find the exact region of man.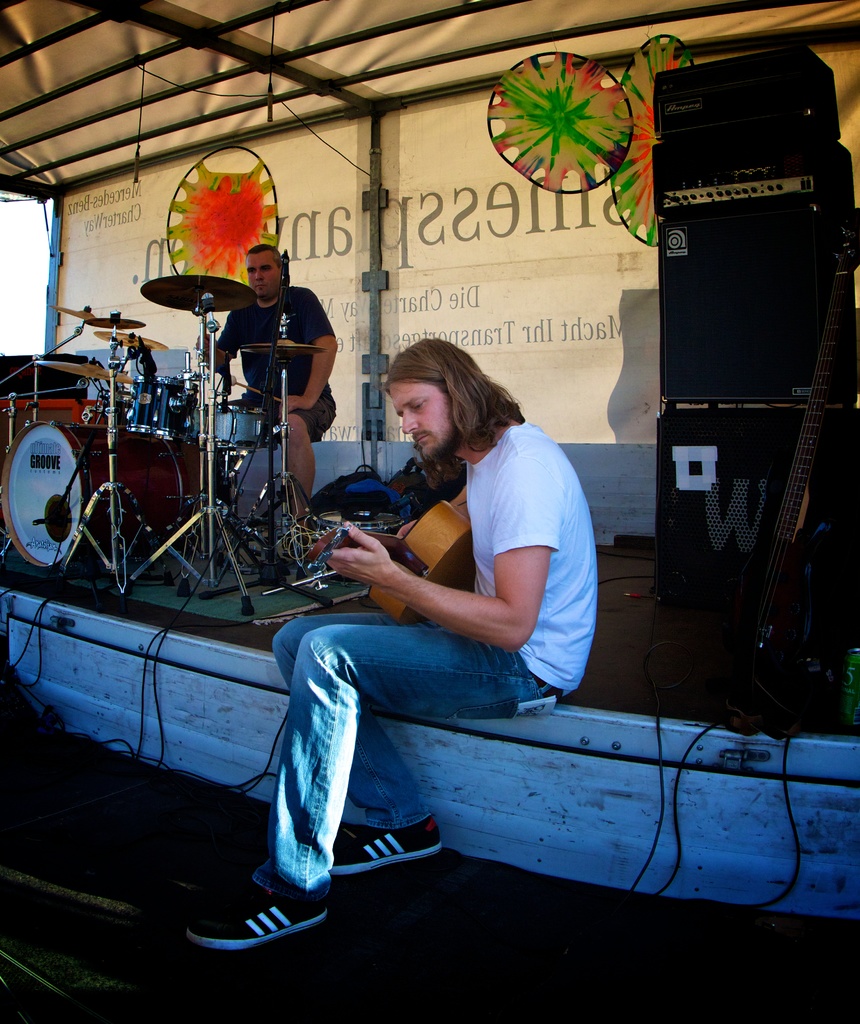
Exact region: select_region(194, 244, 339, 527).
